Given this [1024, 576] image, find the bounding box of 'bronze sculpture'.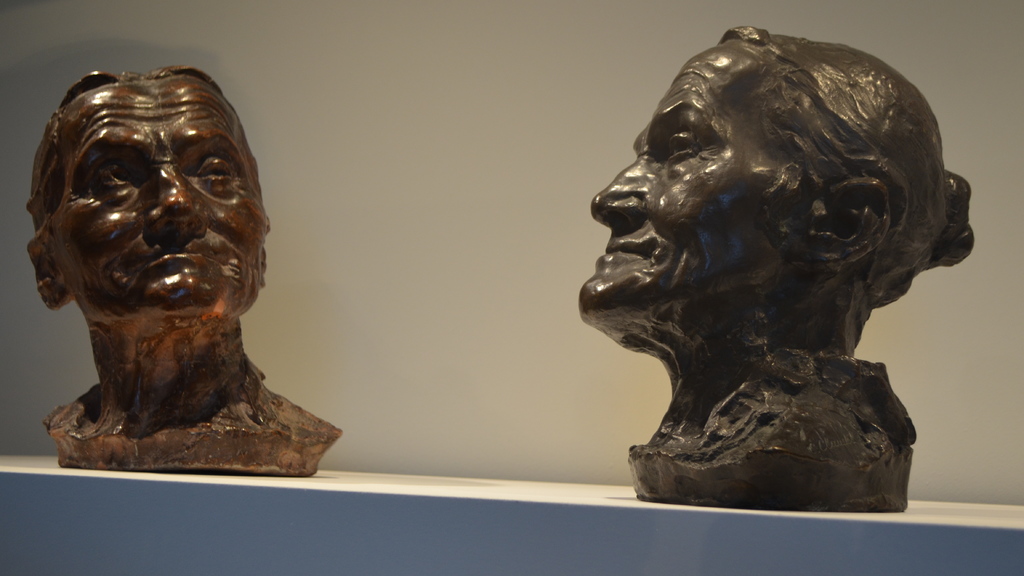
[582,17,976,504].
